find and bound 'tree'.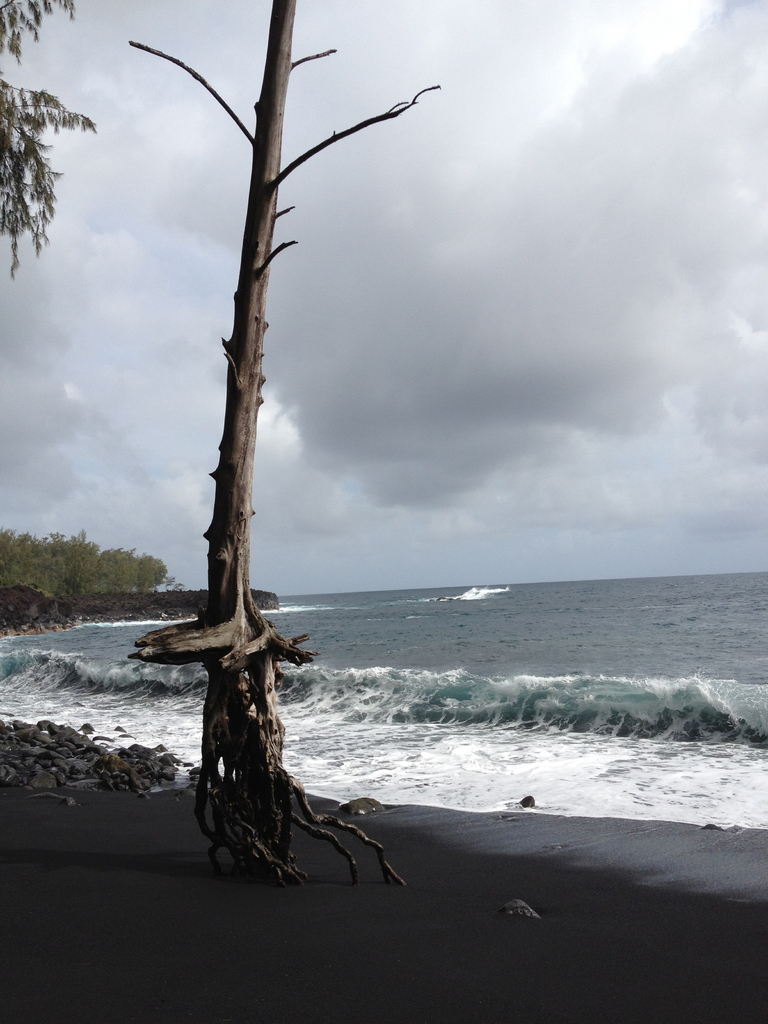
Bound: 117, 2, 428, 731.
